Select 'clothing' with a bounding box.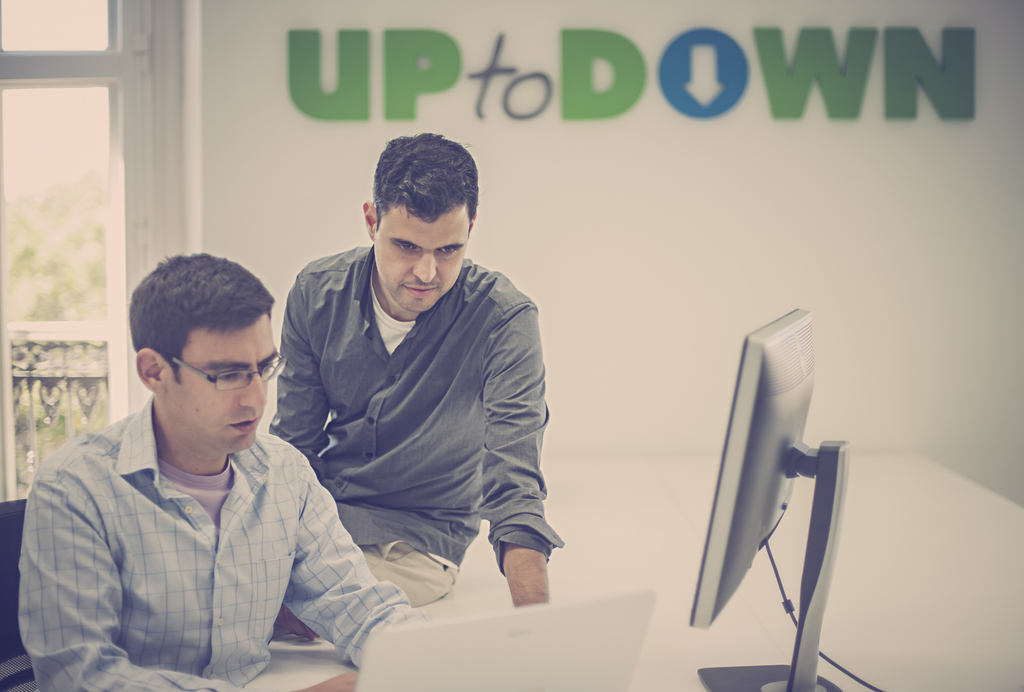
{"left": 16, "top": 367, "right": 383, "bottom": 684}.
